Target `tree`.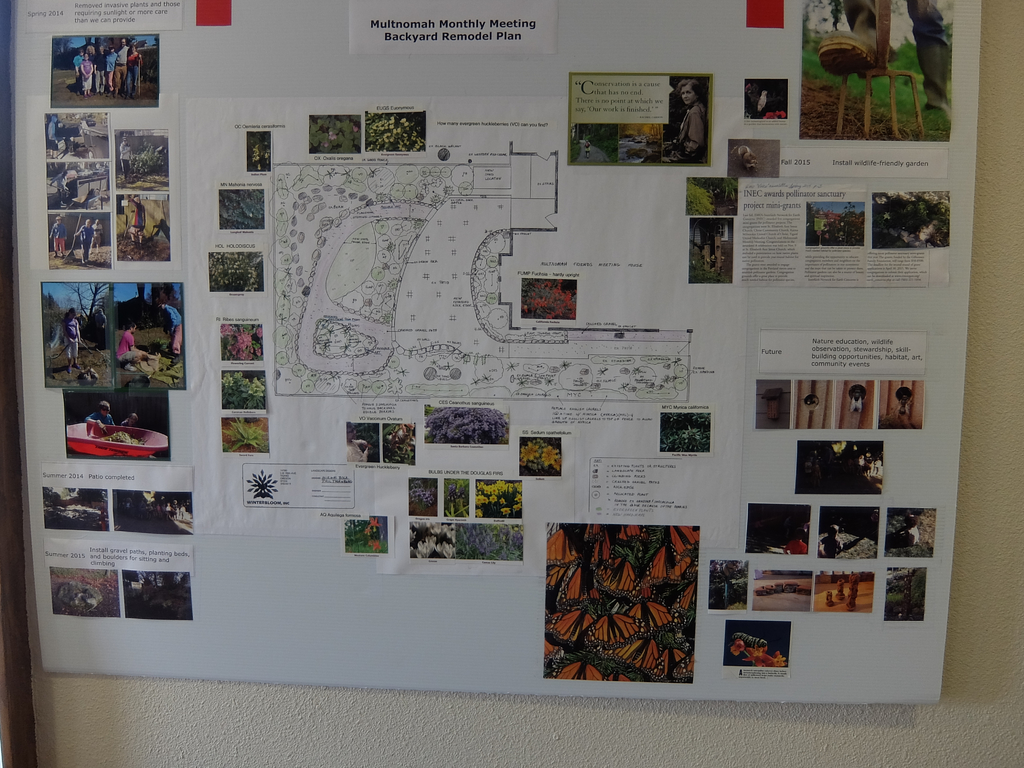
Target region: (left=423, top=407, right=506, bottom=444).
